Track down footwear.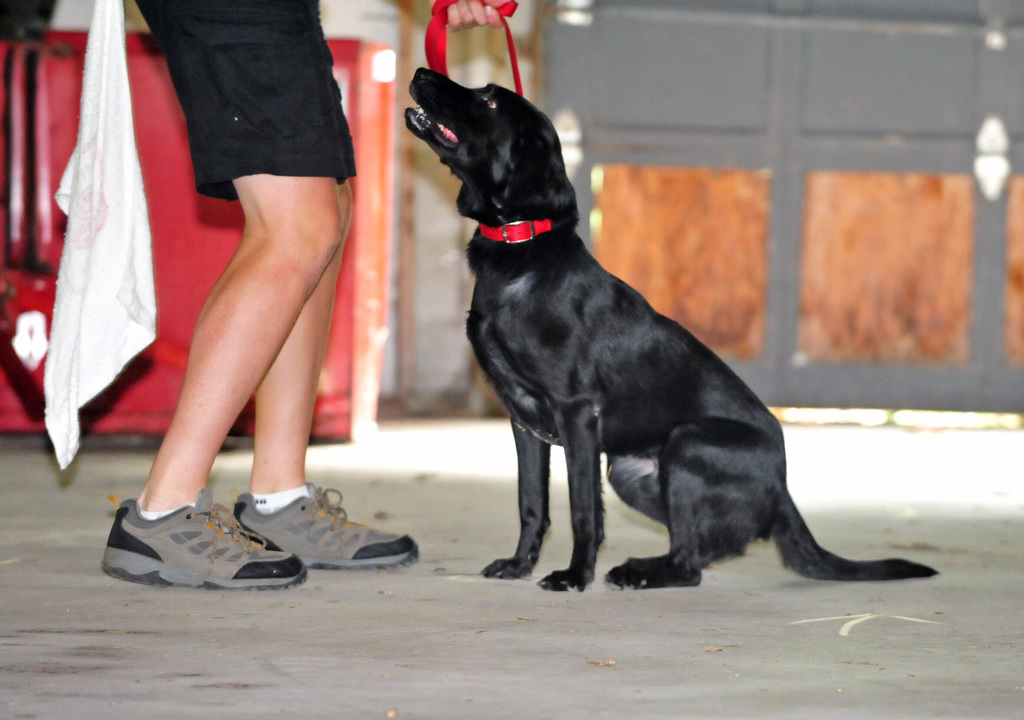
Tracked to x1=91, y1=484, x2=313, y2=587.
